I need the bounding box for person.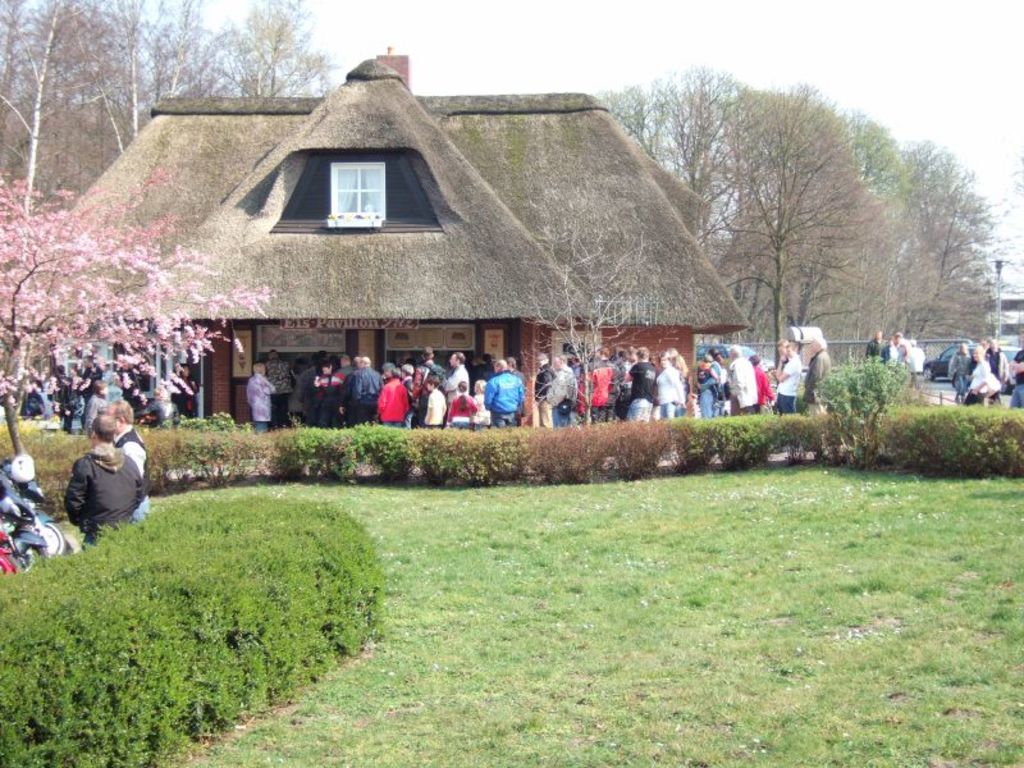
Here it is: box(946, 342, 974, 389).
